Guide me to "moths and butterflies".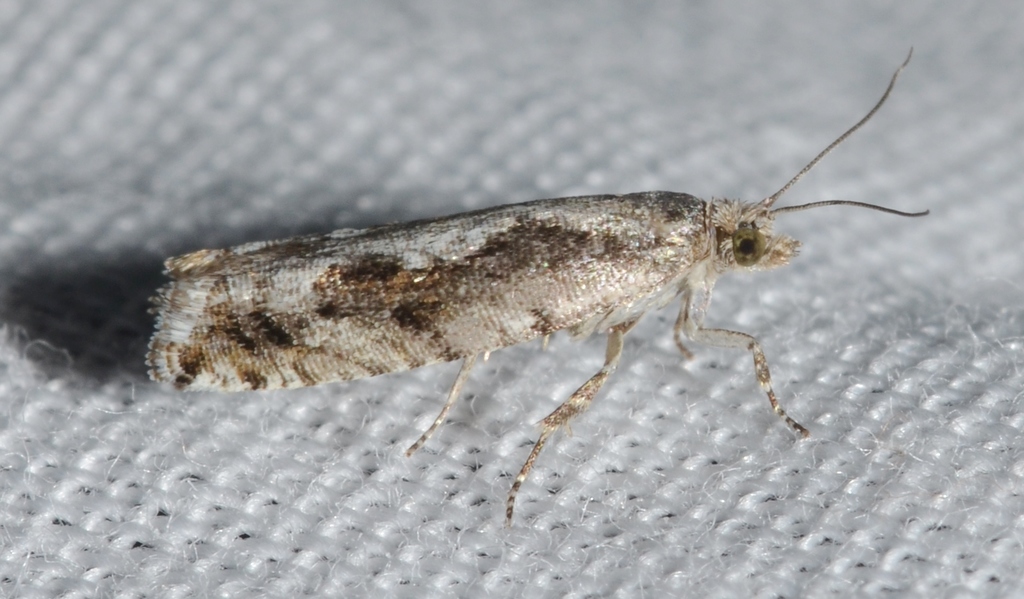
Guidance: [141,35,934,529].
